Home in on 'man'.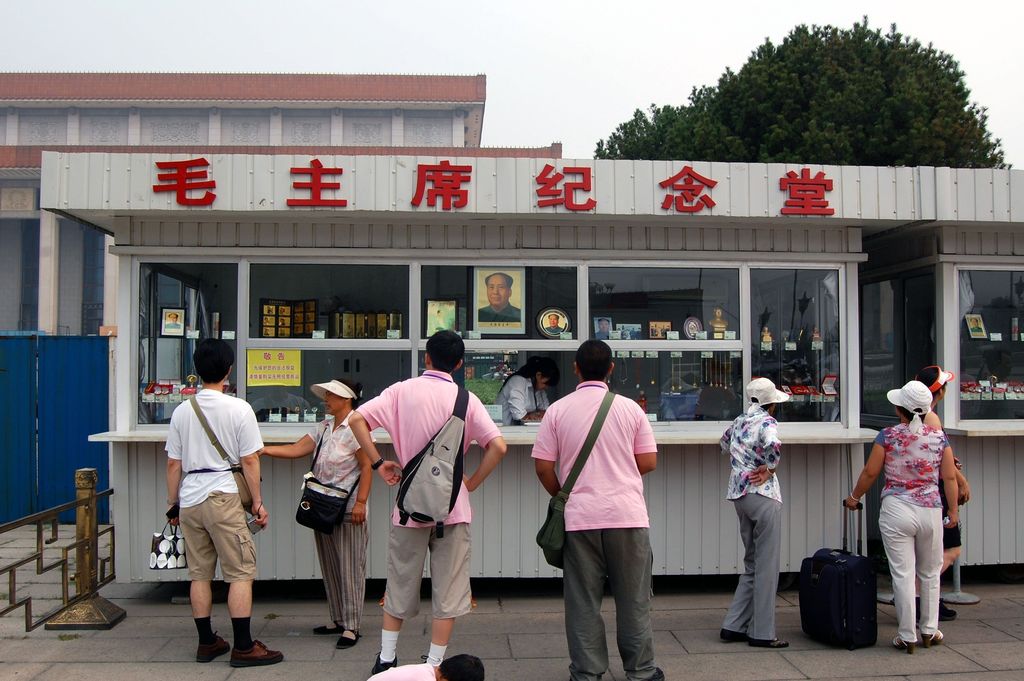
Homed in at l=346, t=332, r=506, b=671.
